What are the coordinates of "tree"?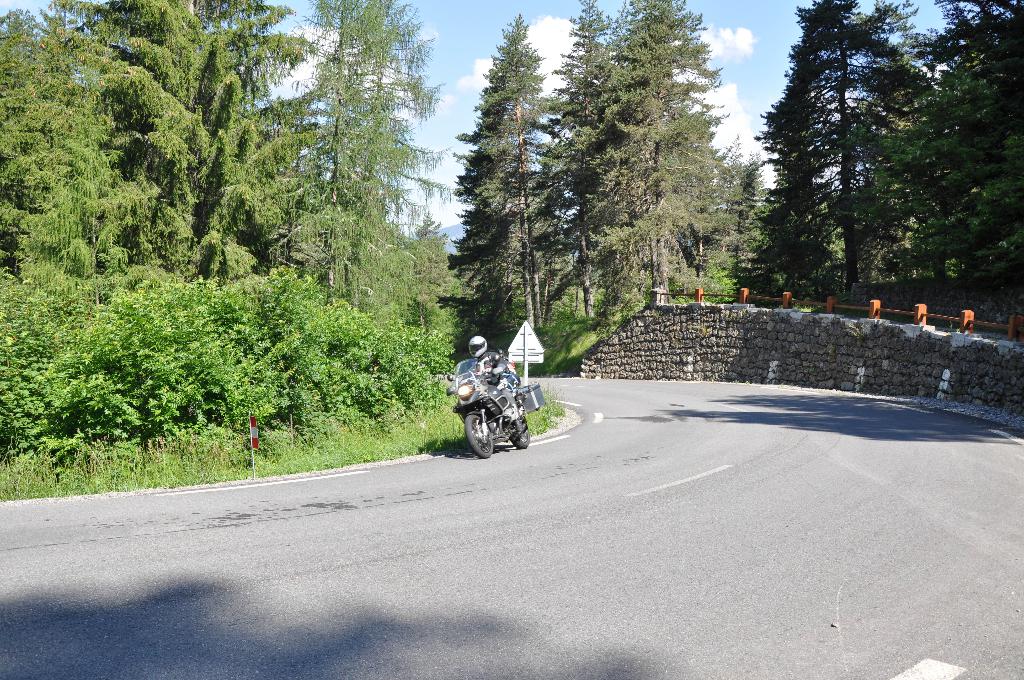
left=21, top=0, right=344, bottom=275.
